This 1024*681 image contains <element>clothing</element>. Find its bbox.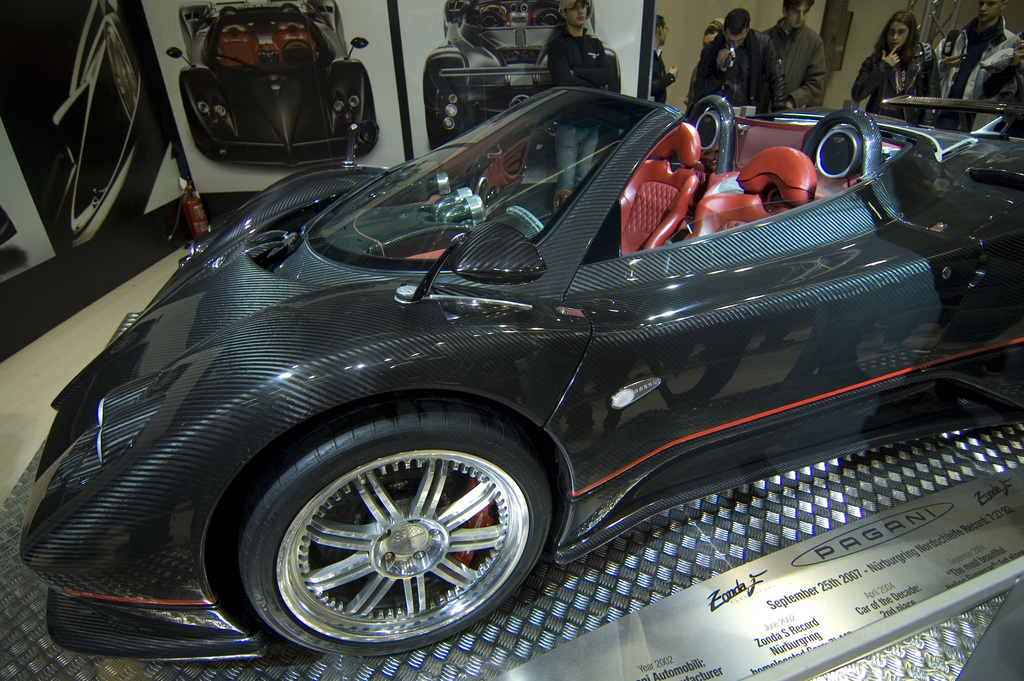
(left=651, top=45, right=669, bottom=106).
